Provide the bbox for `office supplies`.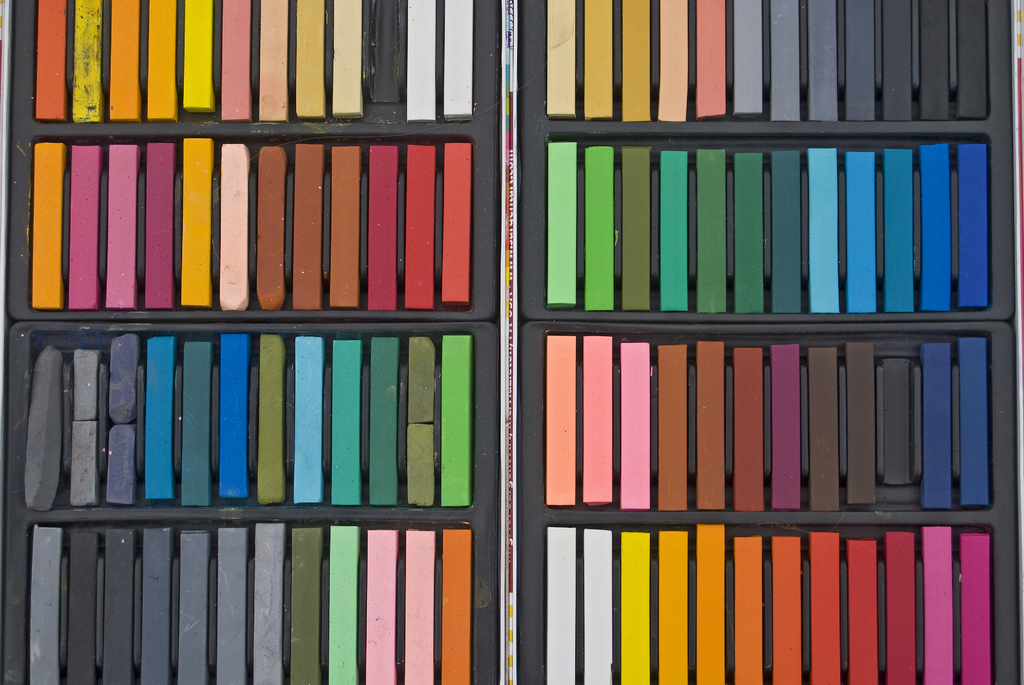
box(147, 0, 175, 120).
